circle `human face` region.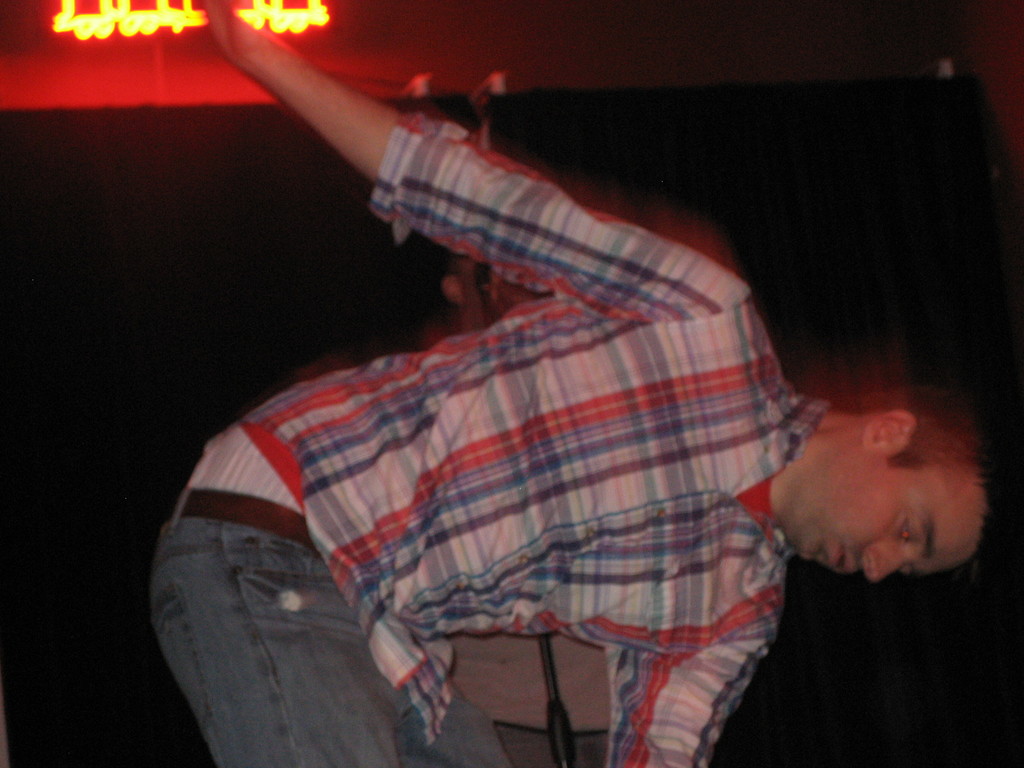
Region: {"x1": 787, "y1": 454, "x2": 984, "y2": 584}.
